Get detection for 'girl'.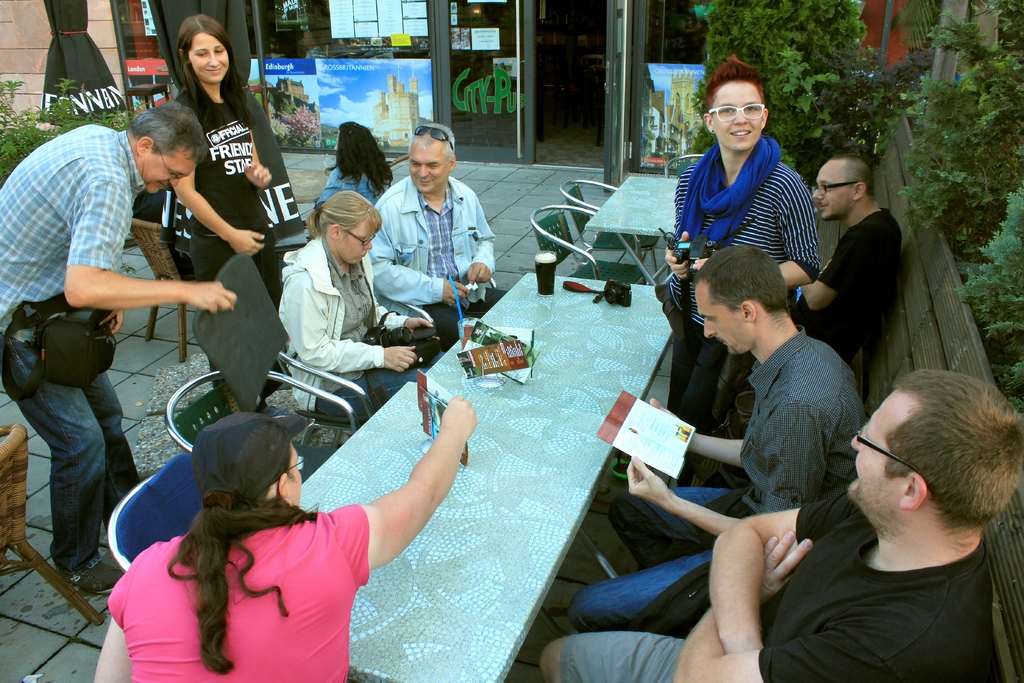
Detection: bbox(170, 11, 295, 429).
